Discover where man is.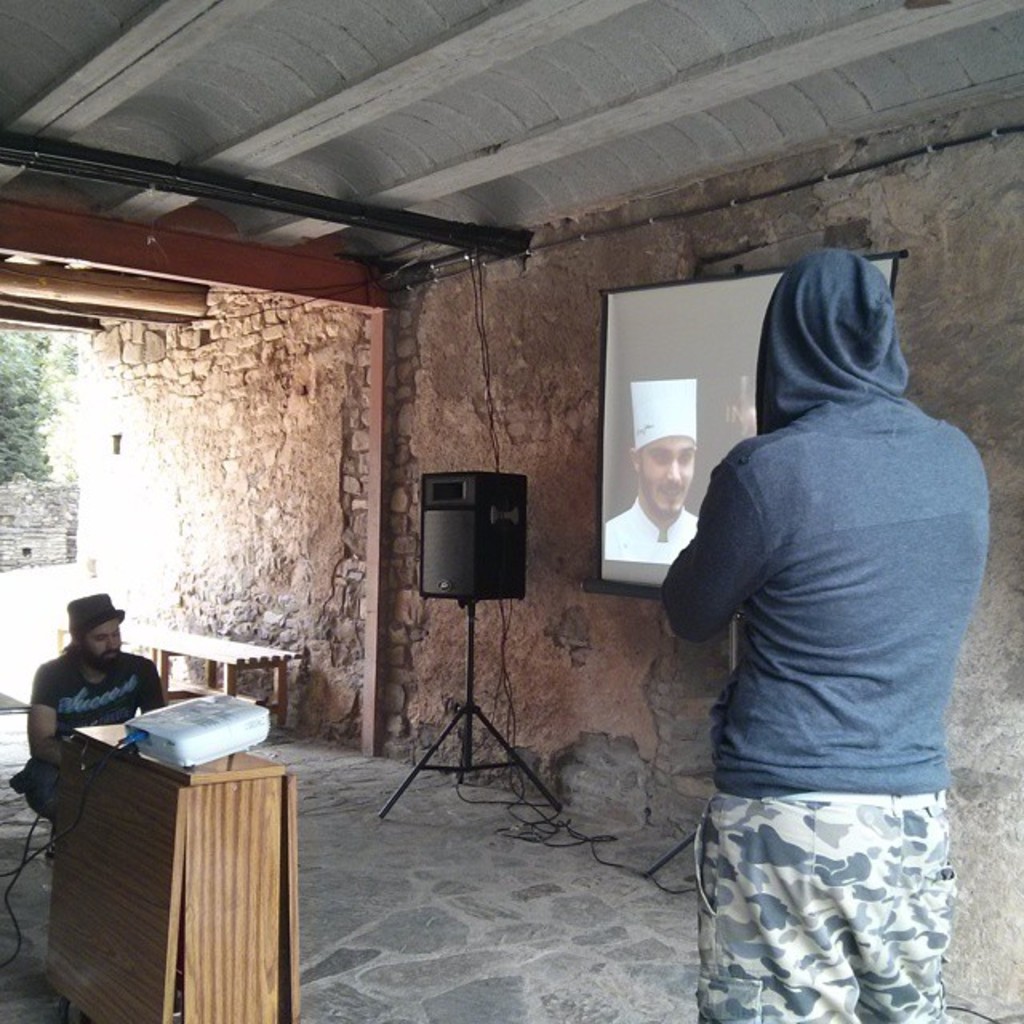
Discovered at (left=11, top=589, right=166, bottom=827).
